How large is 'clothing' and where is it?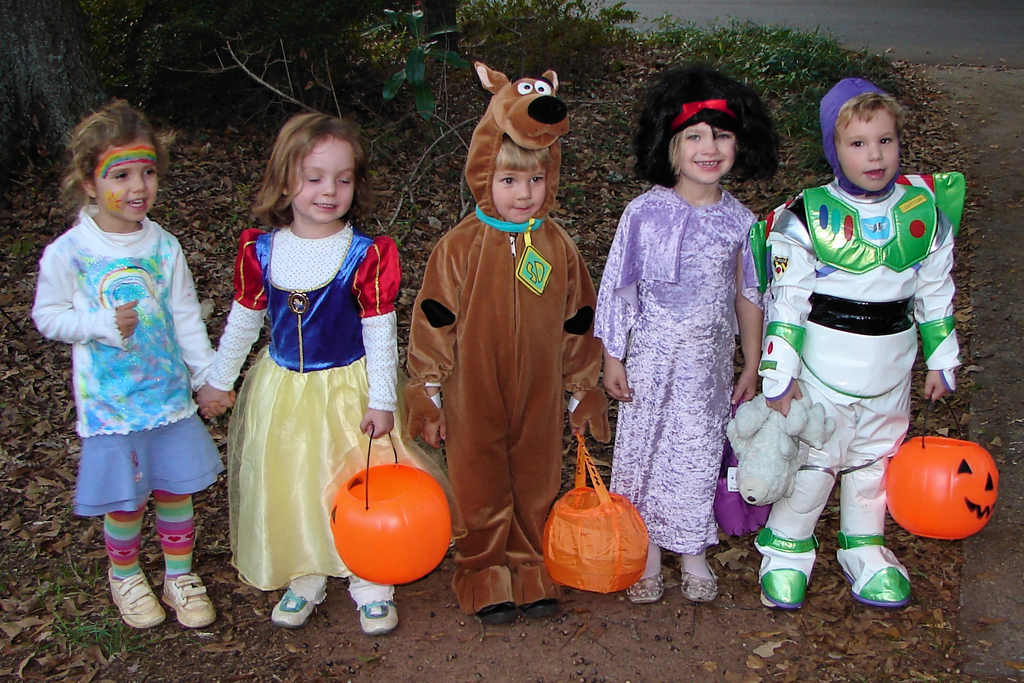
Bounding box: left=413, top=63, right=613, bottom=614.
